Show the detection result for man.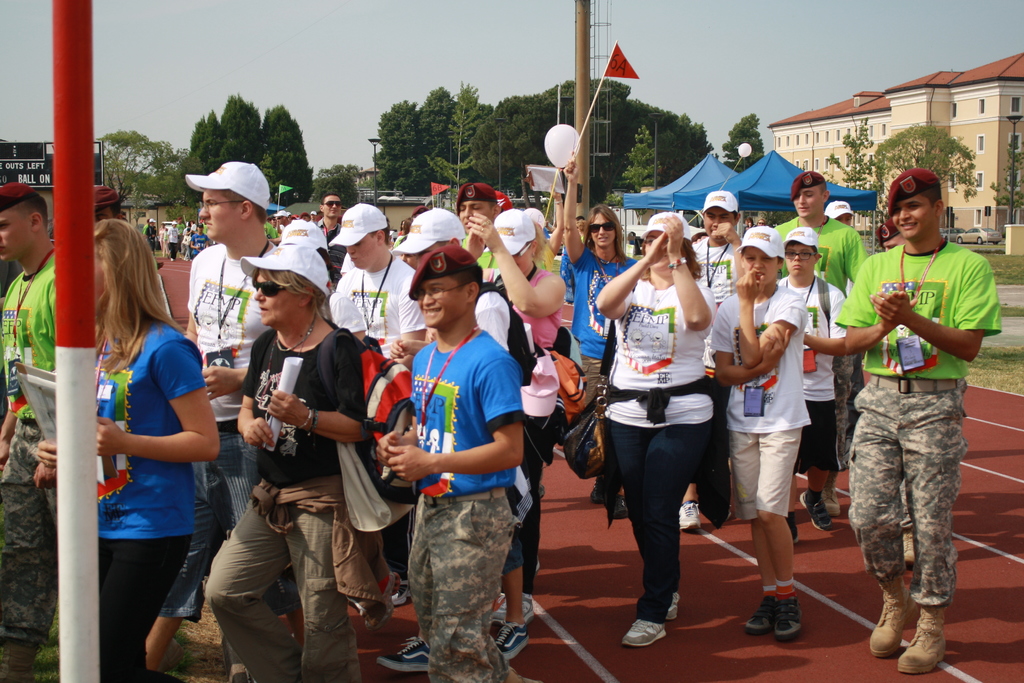
box(136, 153, 292, 682).
